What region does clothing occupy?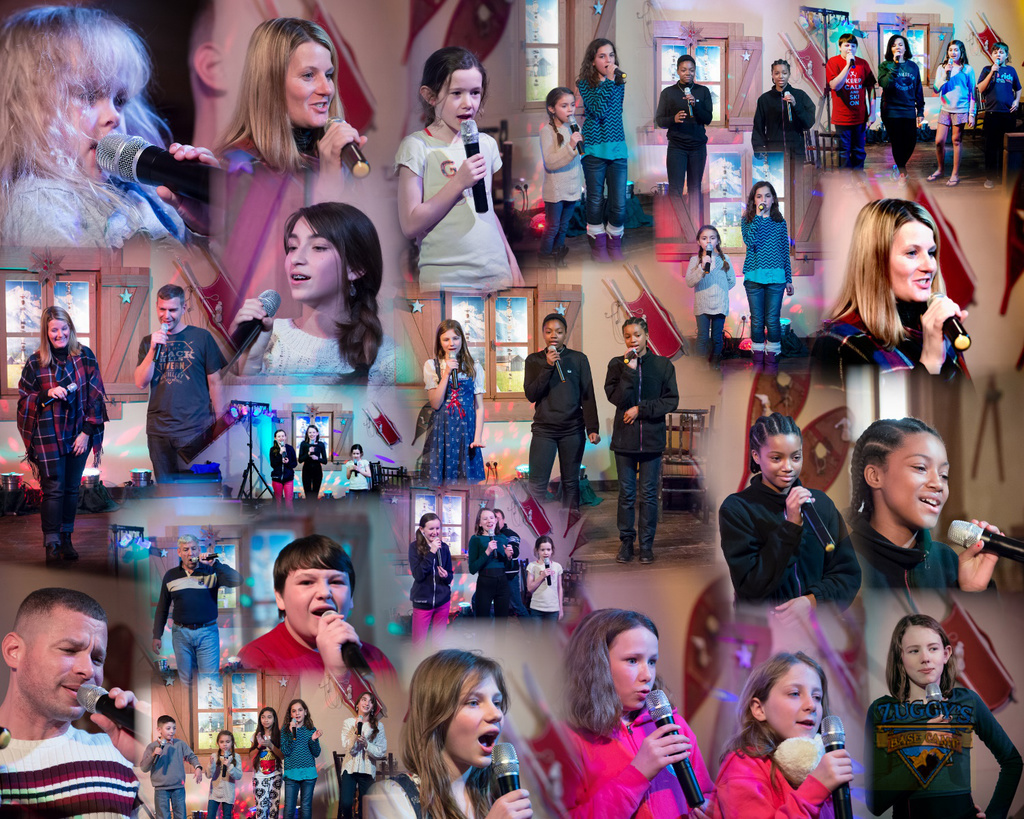
[left=861, top=698, right=1016, bottom=818].
